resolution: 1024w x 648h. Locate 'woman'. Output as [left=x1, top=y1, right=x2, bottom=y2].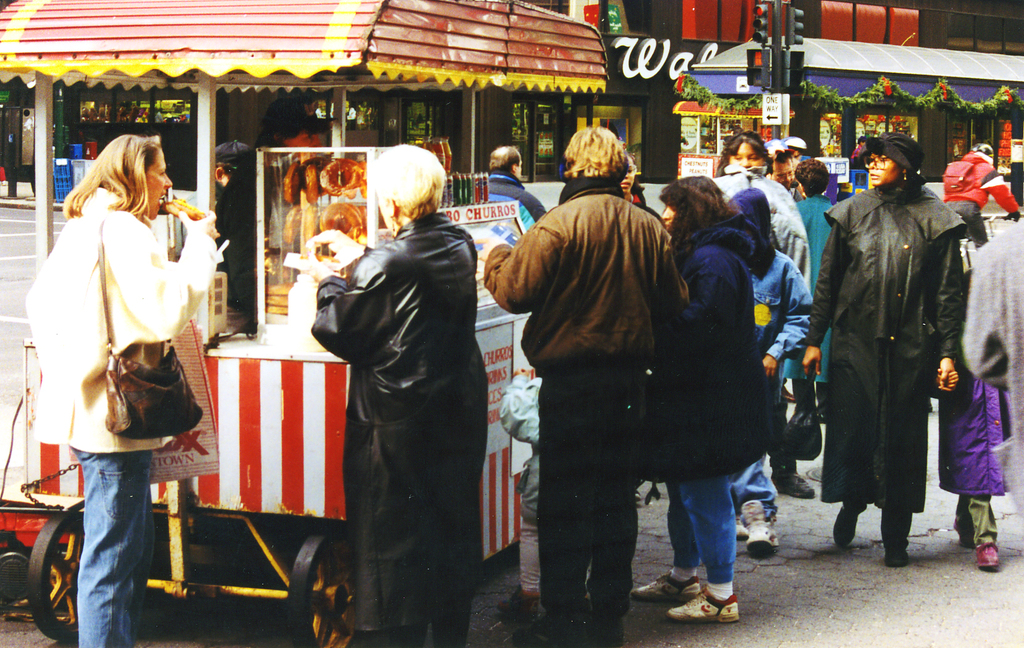
[left=717, top=129, right=807, bottom=339].
